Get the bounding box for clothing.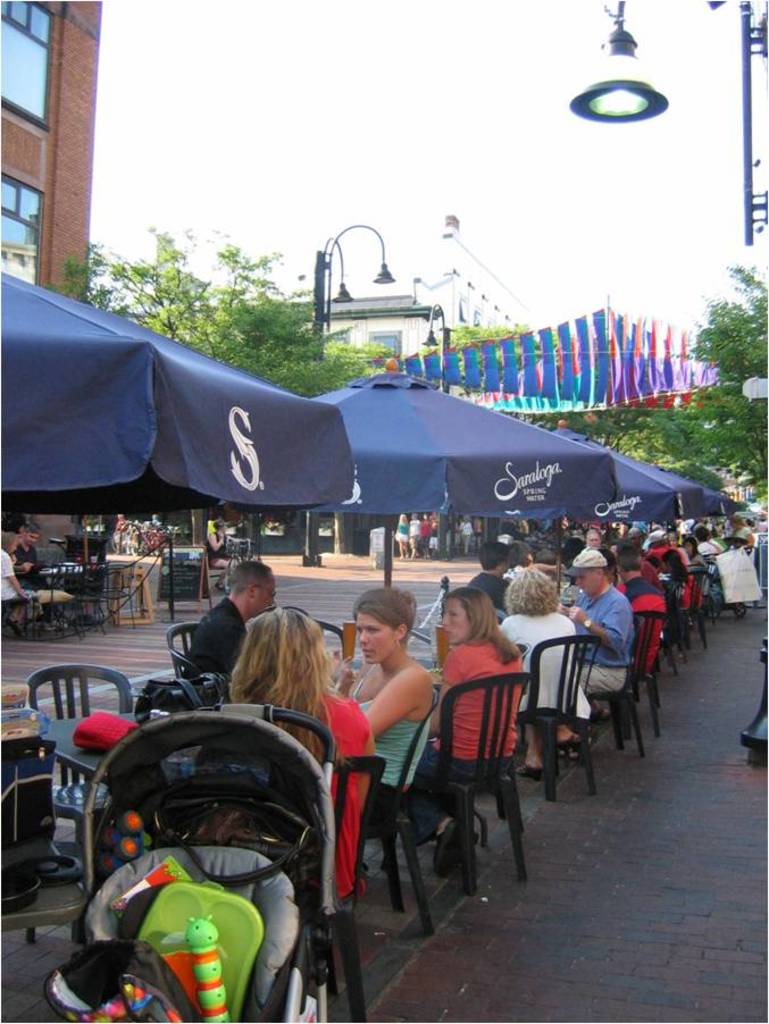
select_region(424, 522, 433, 547).
